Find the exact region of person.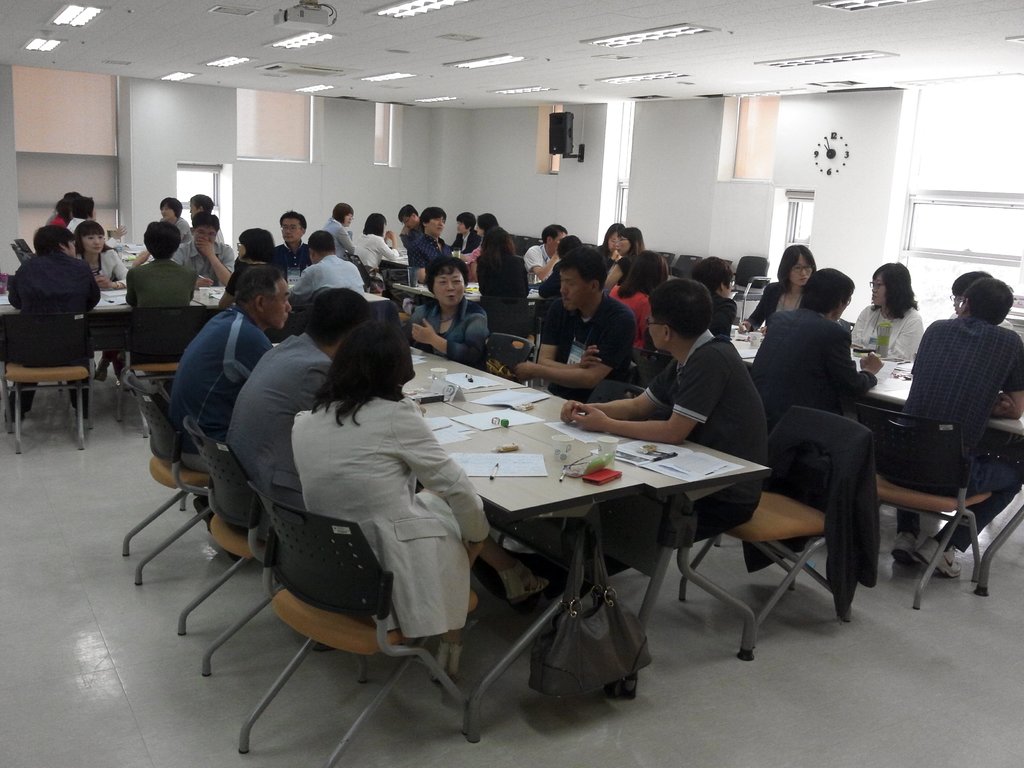
Exact region: 220 220 285 300.
